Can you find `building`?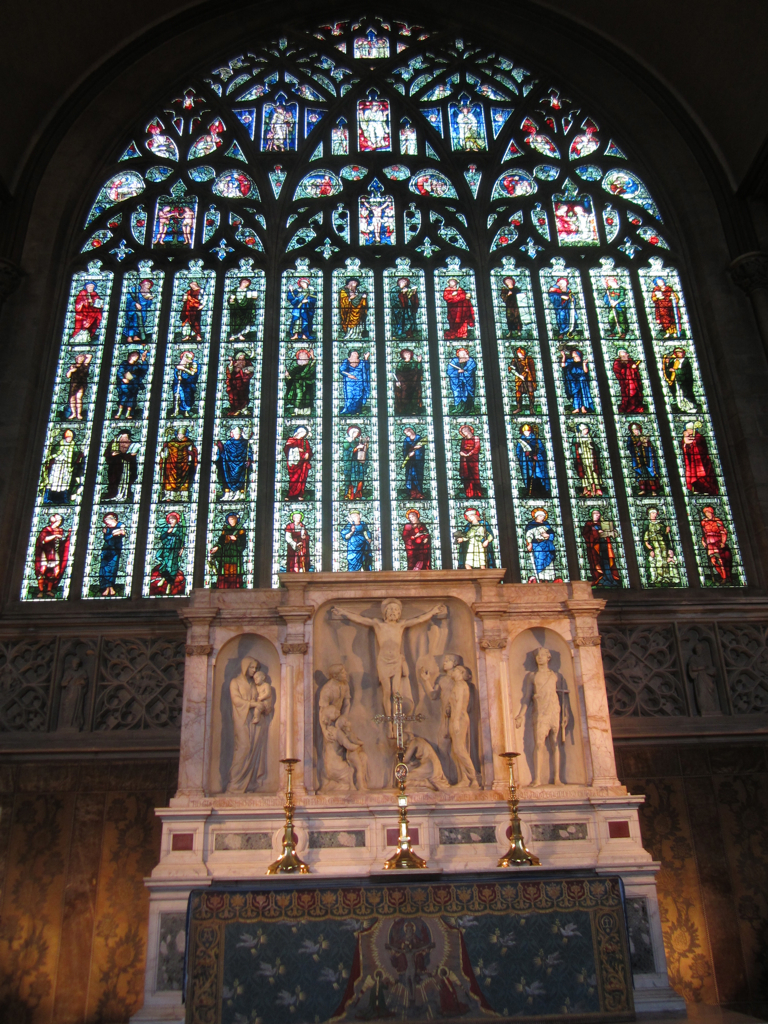
Yes, bounding box: [x1=0, y1=0, x2=767, y2=1023].
